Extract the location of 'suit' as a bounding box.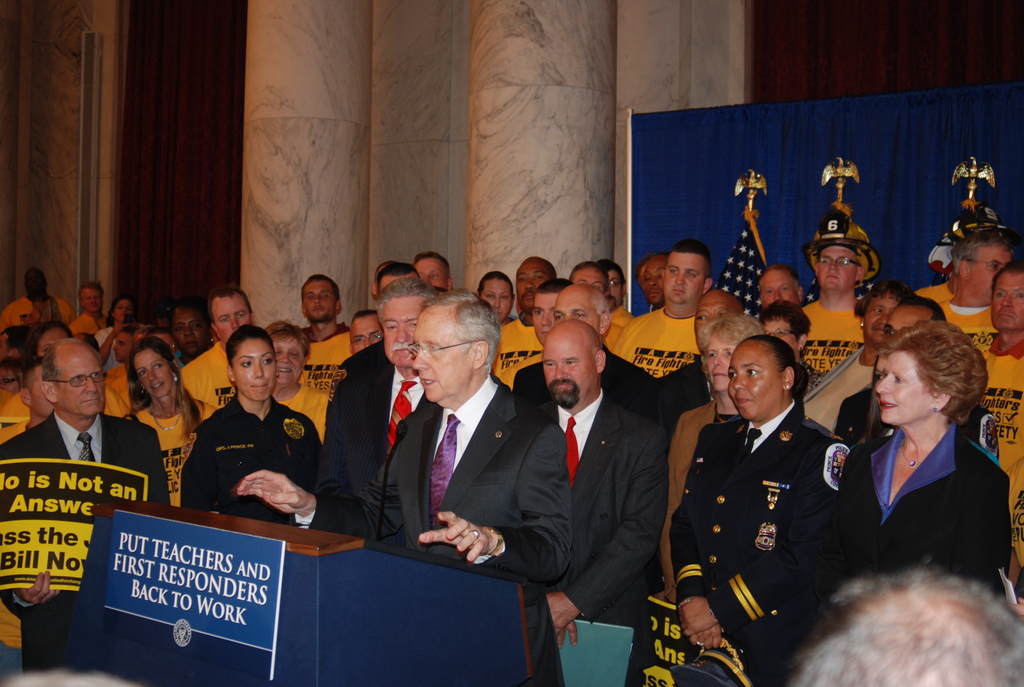
(x1=0, y1=411, x2=174, y2=679).
